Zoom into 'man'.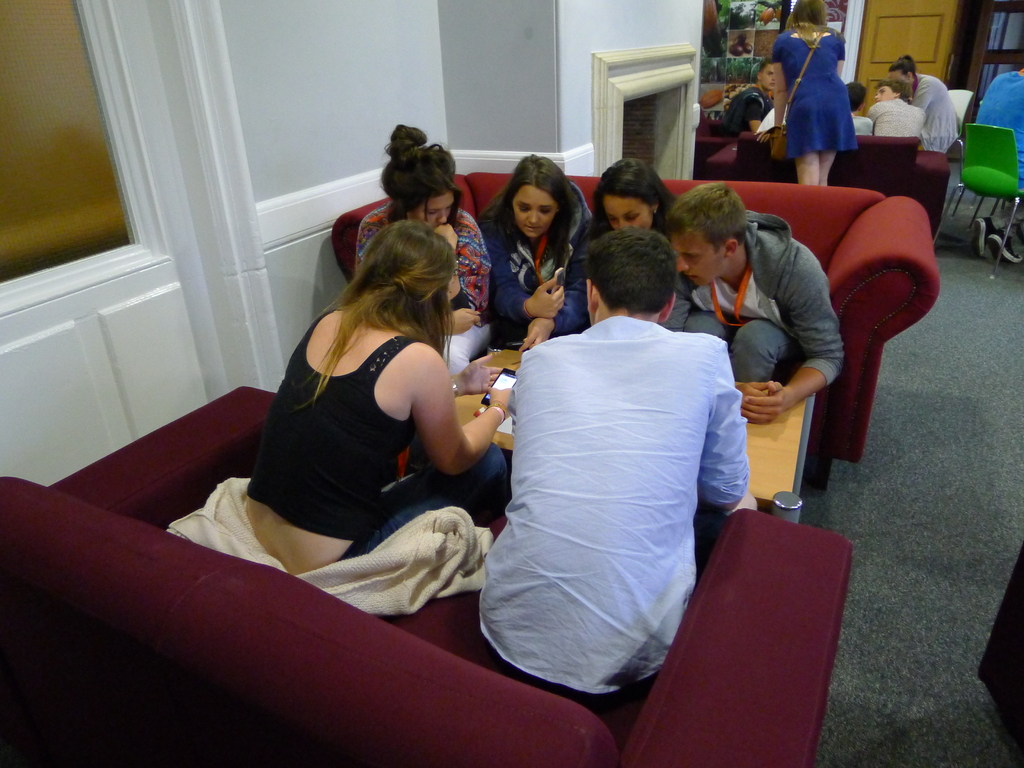
Zoom target: <region>868, 83, 927, 140</region>.
